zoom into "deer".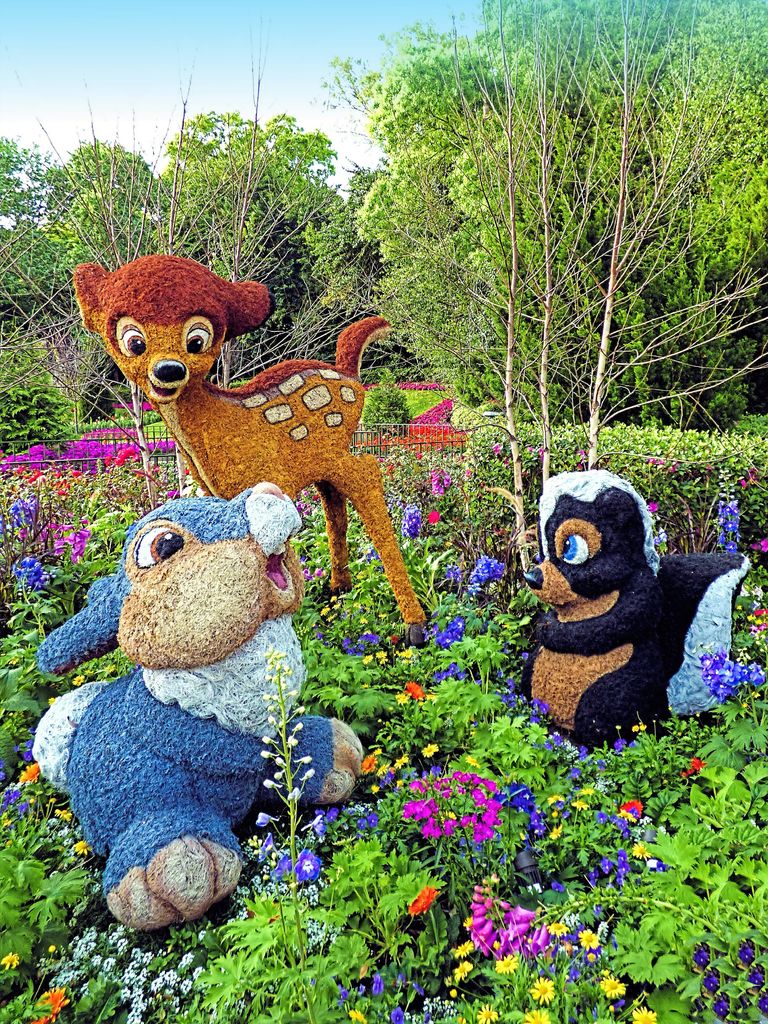
Zoom target: 65,264,428,643.
